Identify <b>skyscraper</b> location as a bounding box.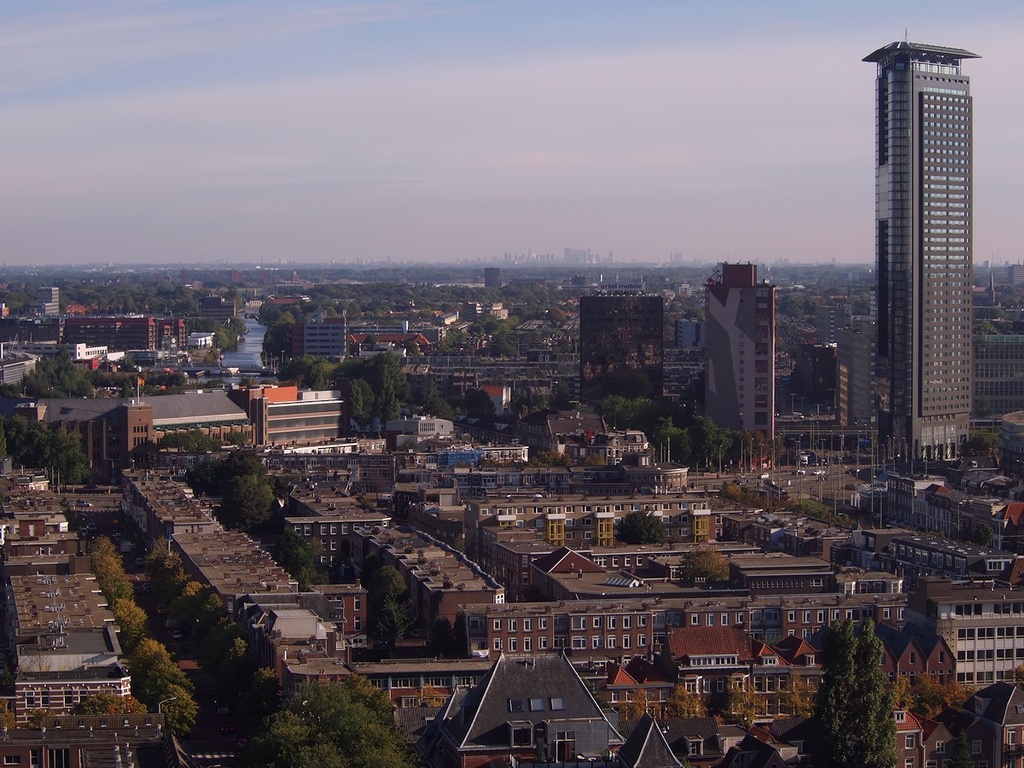
bbox=[301, 314, 349, 358].
